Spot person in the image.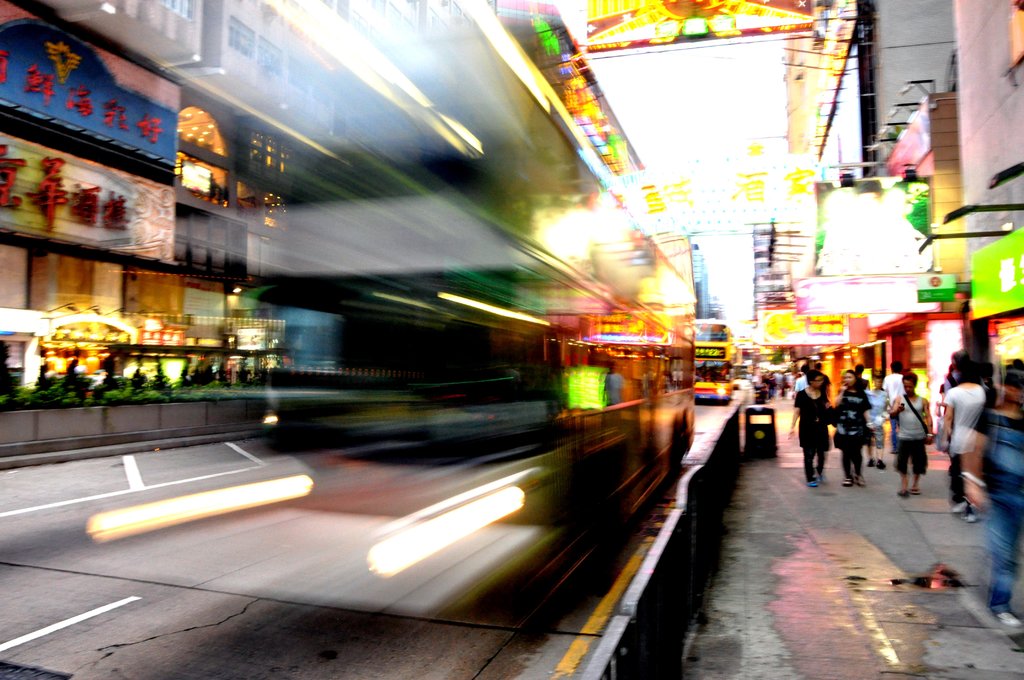
person found at select_region(952, 359, 1023, 622).
